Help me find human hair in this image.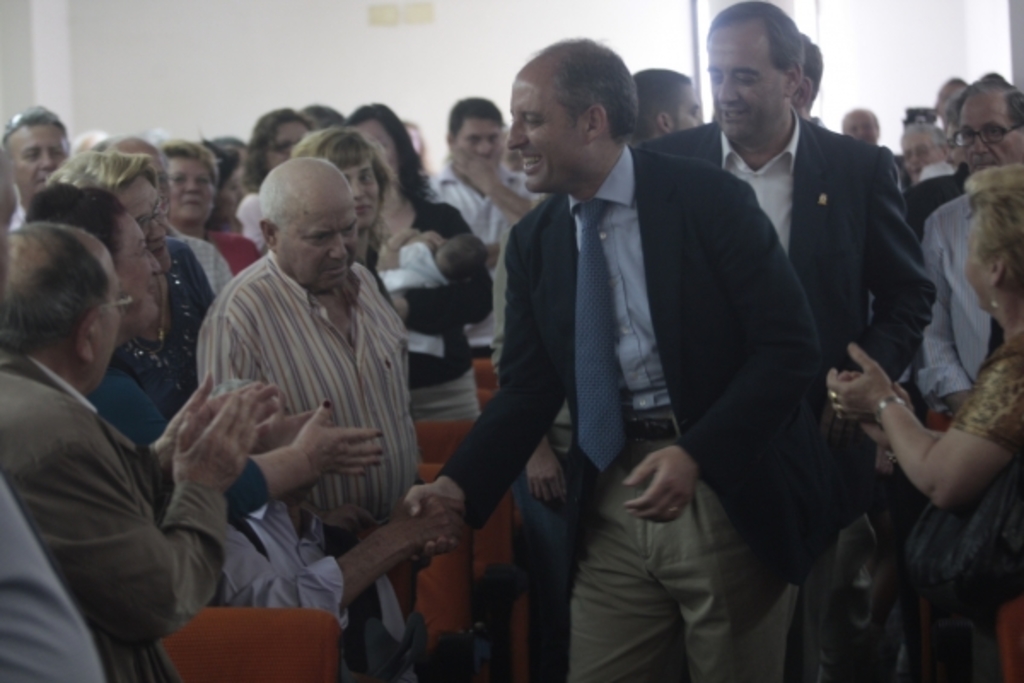
Found it: box(966, 164, 1022, 287).
